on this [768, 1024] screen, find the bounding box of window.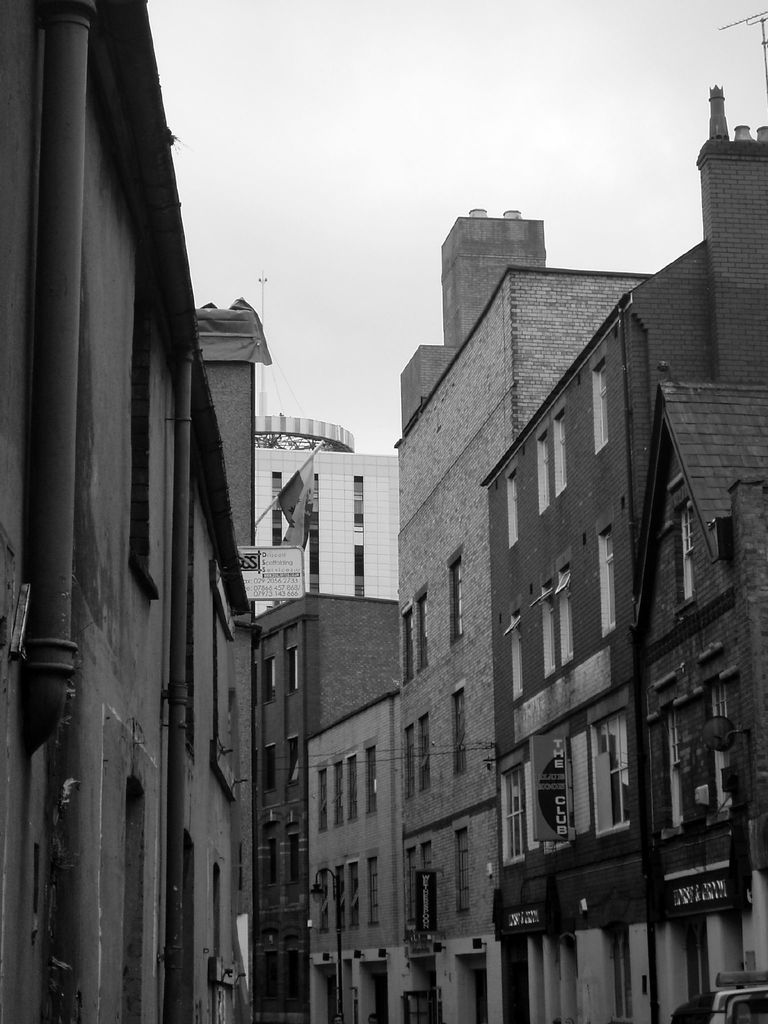
Bounding box: [597,526,617,636].
